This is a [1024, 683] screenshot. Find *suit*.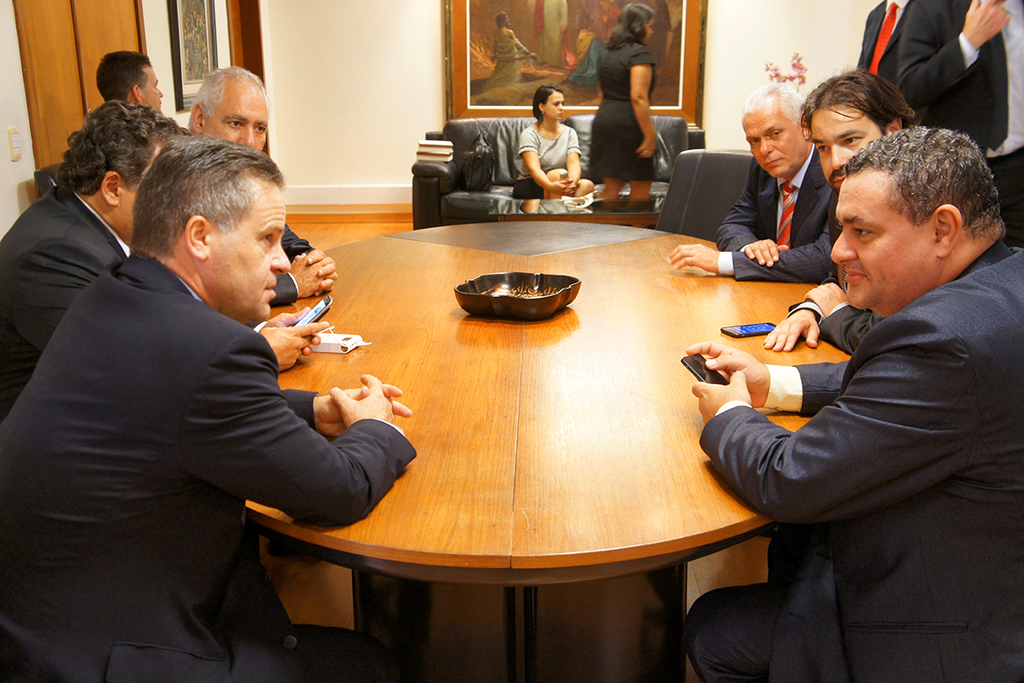
Bounding box: (x1=684, y1=236, x2=1023, y2=682).
